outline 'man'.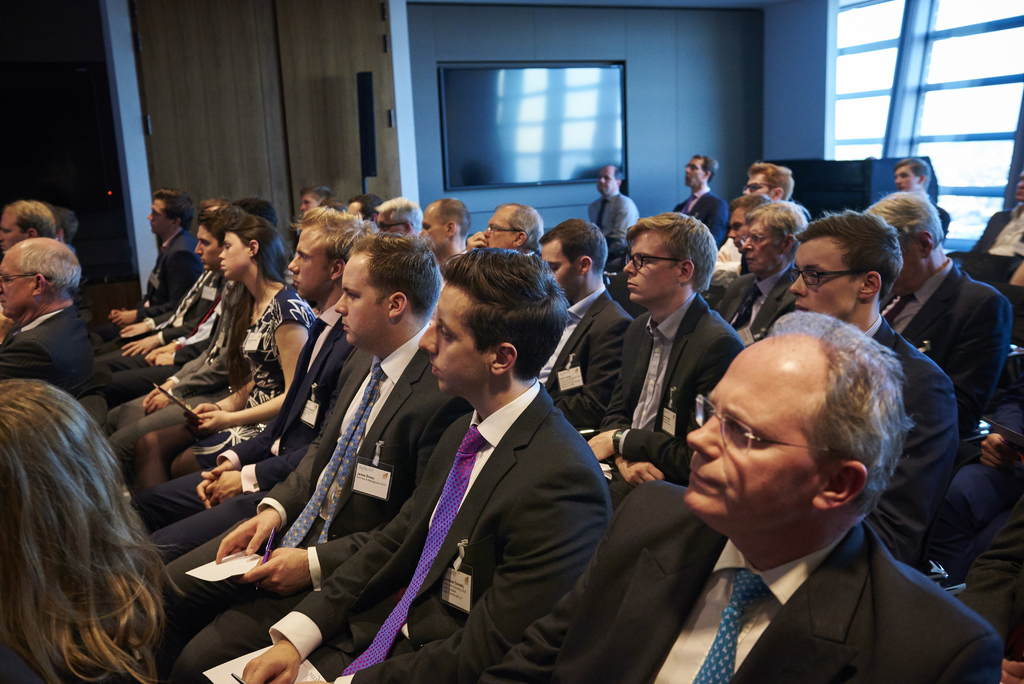
Outline: (112,188,200,335).
